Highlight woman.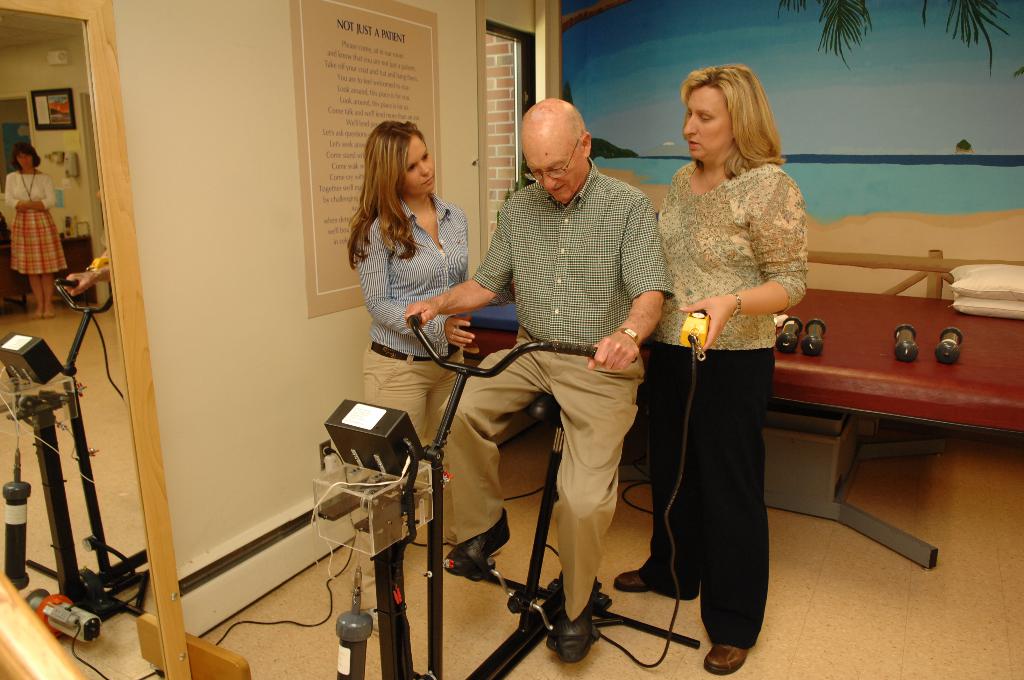
Highlighted region: bbox=(615, 56, 809, 678).
